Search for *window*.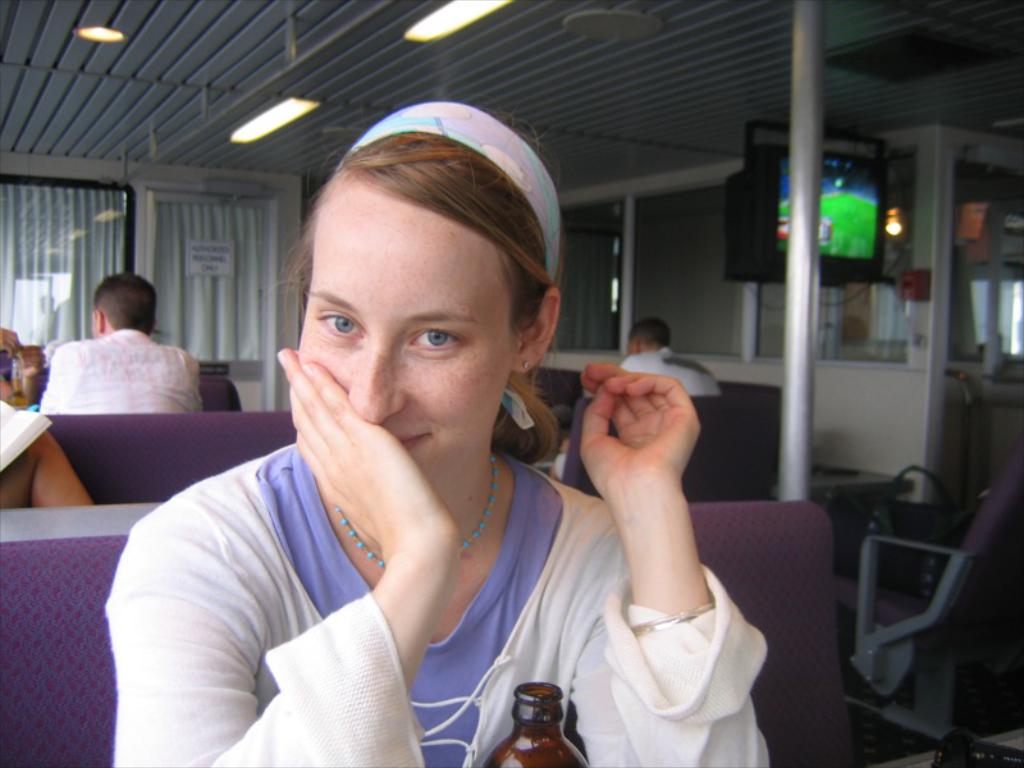
Found at pyautogui.locateOnScreen(548, 166, 922, 360).
